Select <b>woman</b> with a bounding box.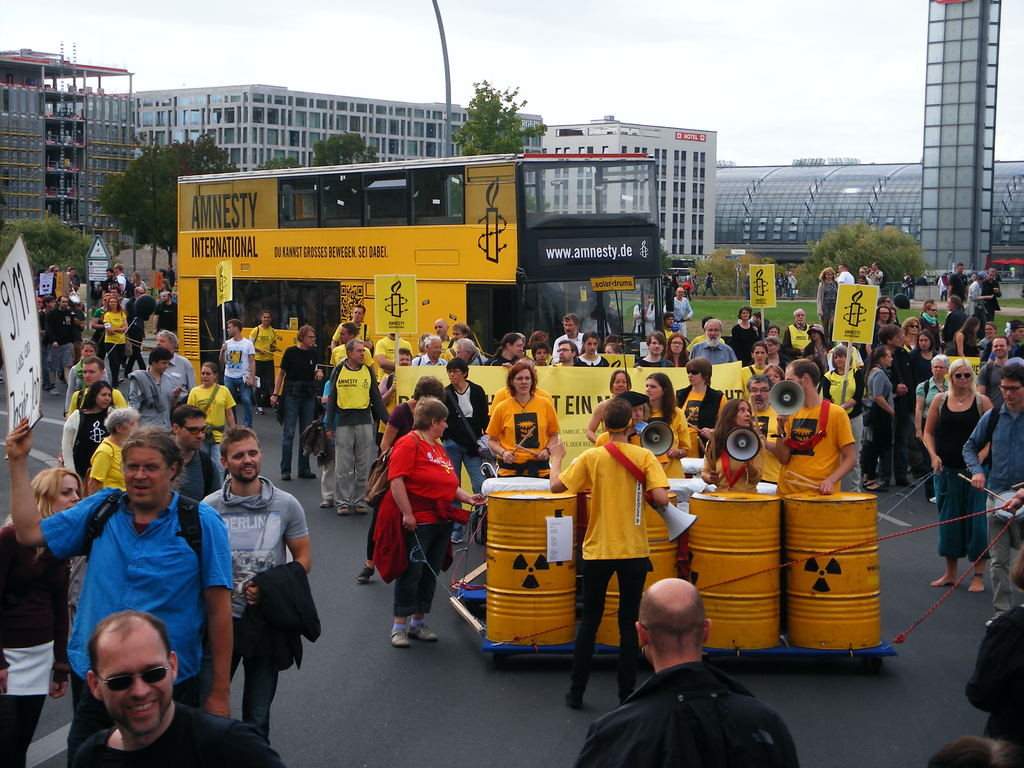
(703, 401, 774, 503).
